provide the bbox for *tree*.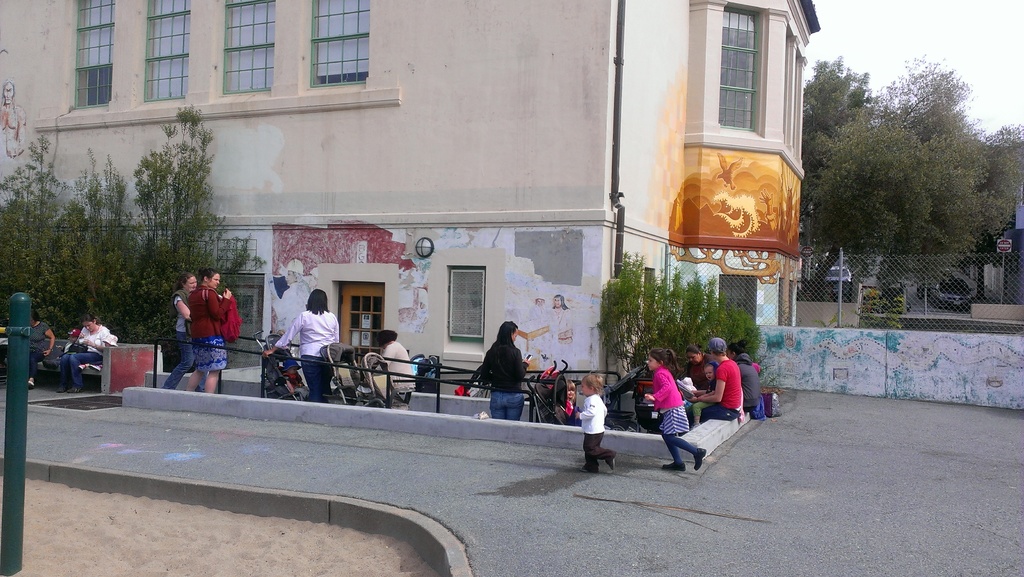
(left=883, top=50, right=989, bottom=185).
